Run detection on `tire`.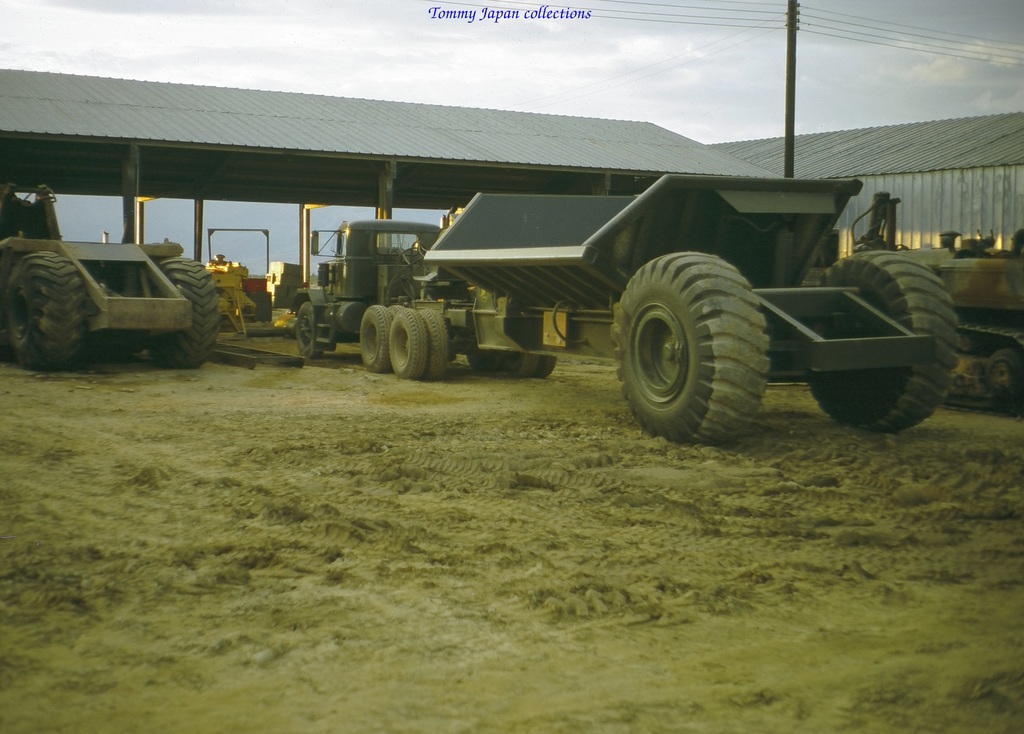
Result: (left=292, top=300, right=317, bottom=361).
